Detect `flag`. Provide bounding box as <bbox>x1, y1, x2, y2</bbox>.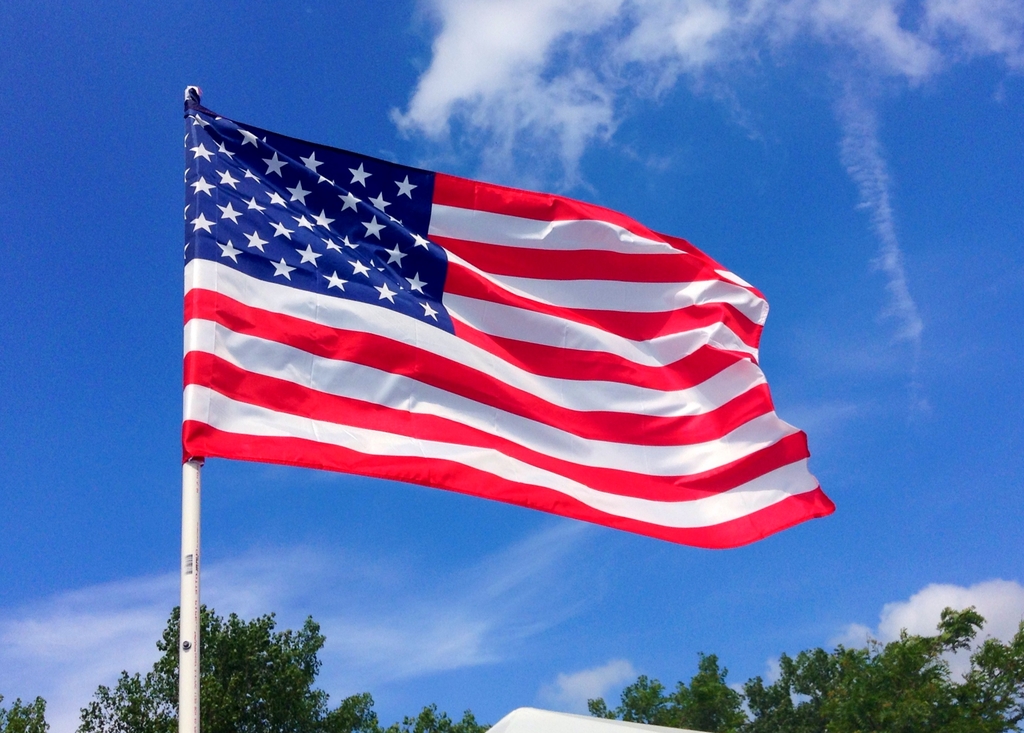
<bbox>180, 104, 840, 553</bbox>.
